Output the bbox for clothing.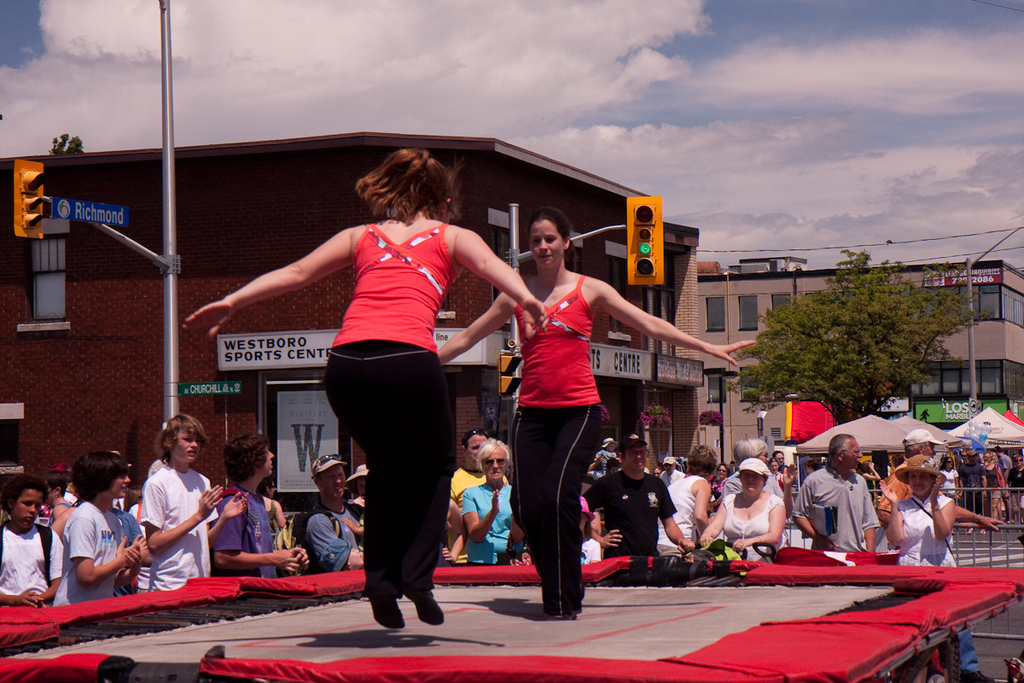
[left=305, top=511, right=364, bottom=574].
